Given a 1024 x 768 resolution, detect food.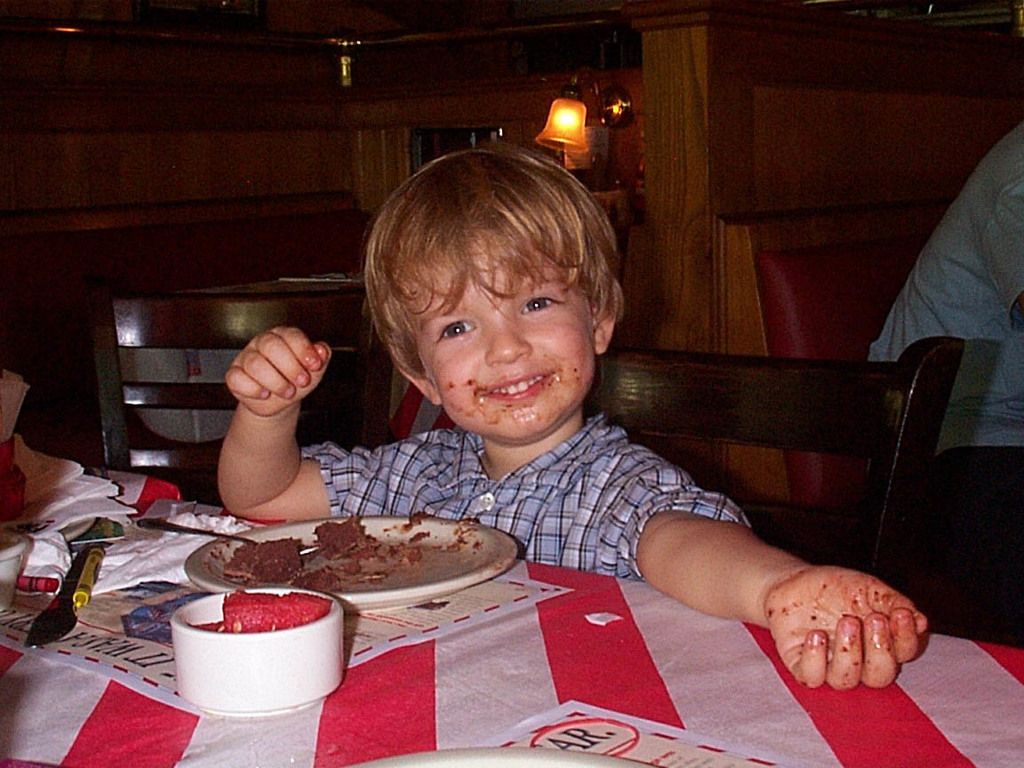
pyautogui.locateOnScreen(447, 380, 455, 388).
